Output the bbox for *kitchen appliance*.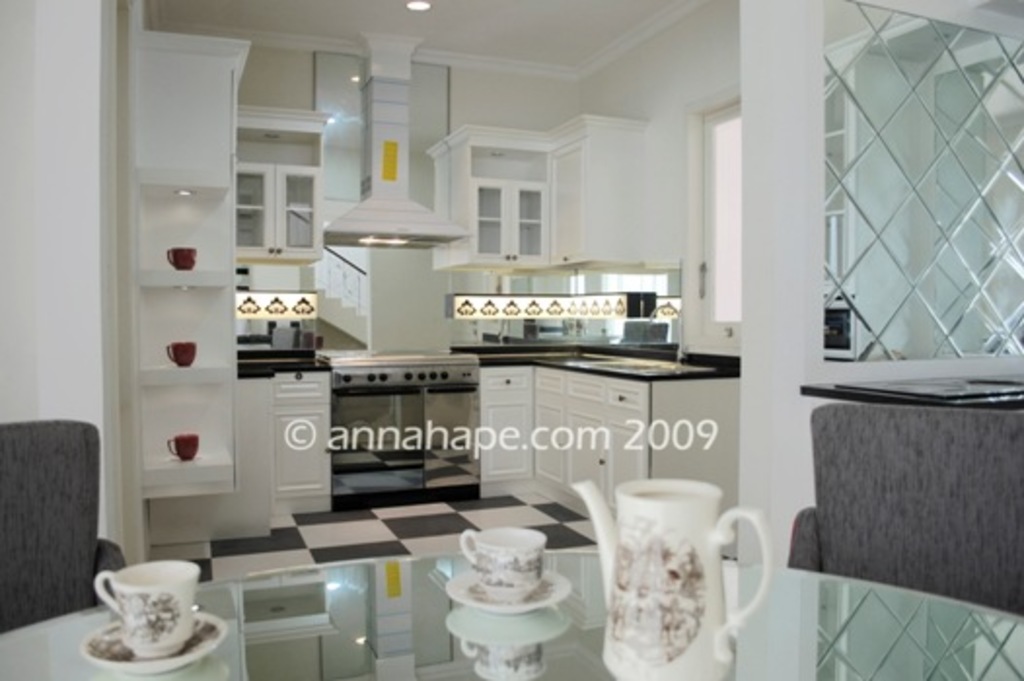
454:574:561:607.
